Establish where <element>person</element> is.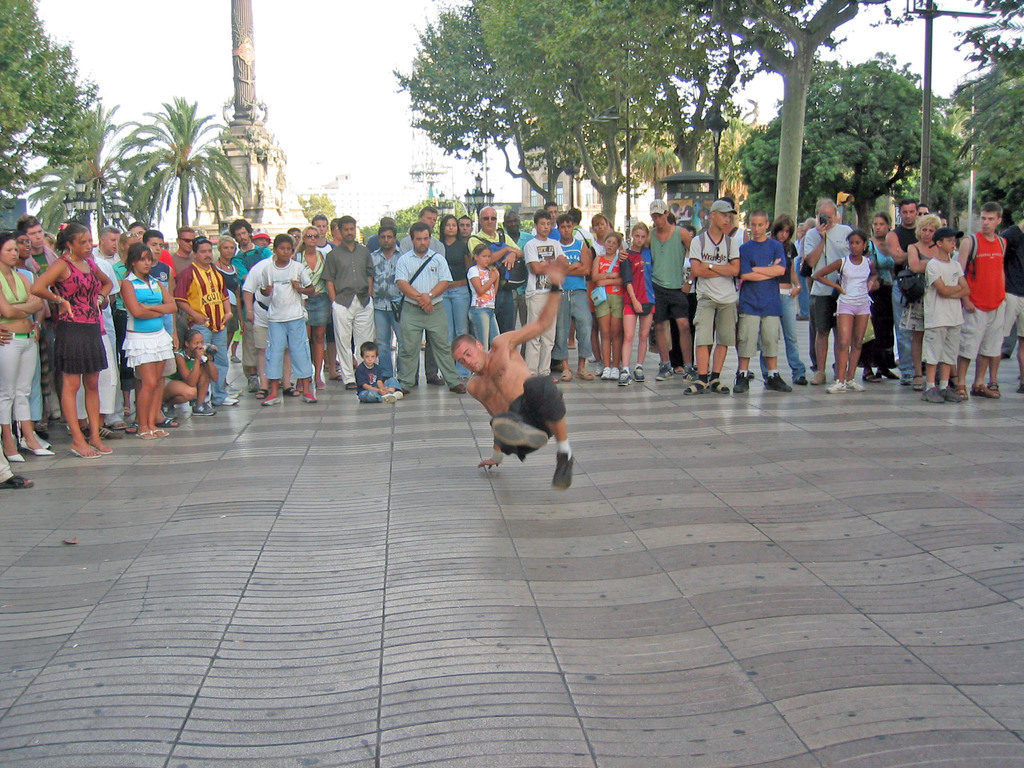
Established at 260 232 317 406.
